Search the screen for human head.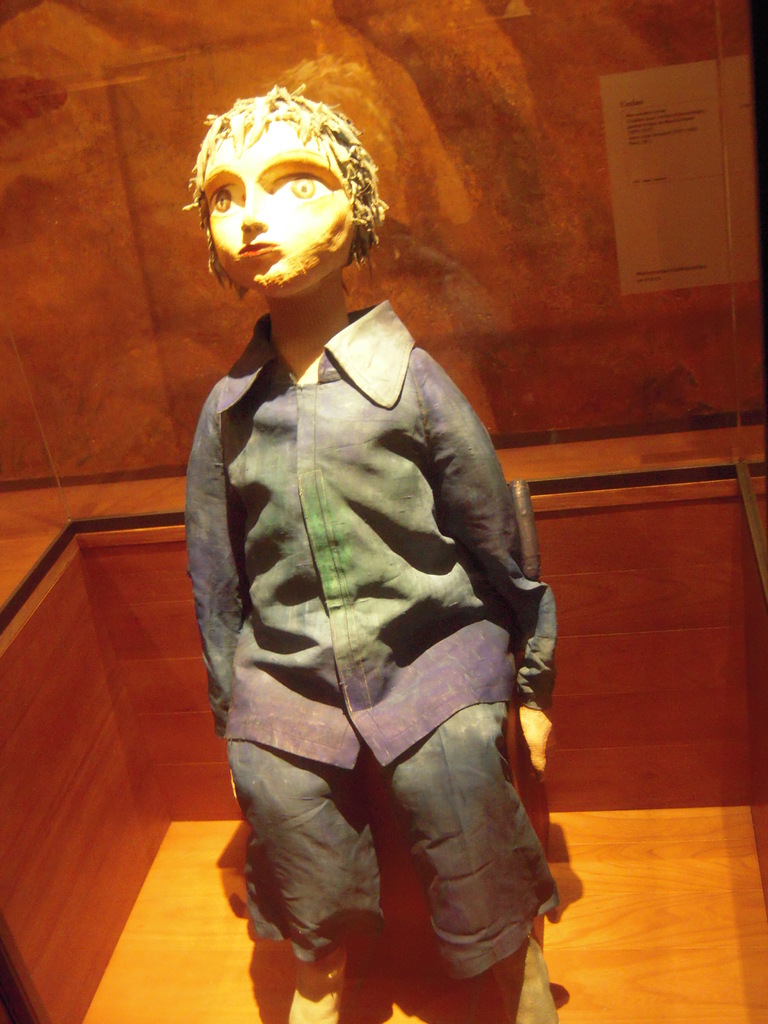
Found at box=[187, 79, 383, 284].
